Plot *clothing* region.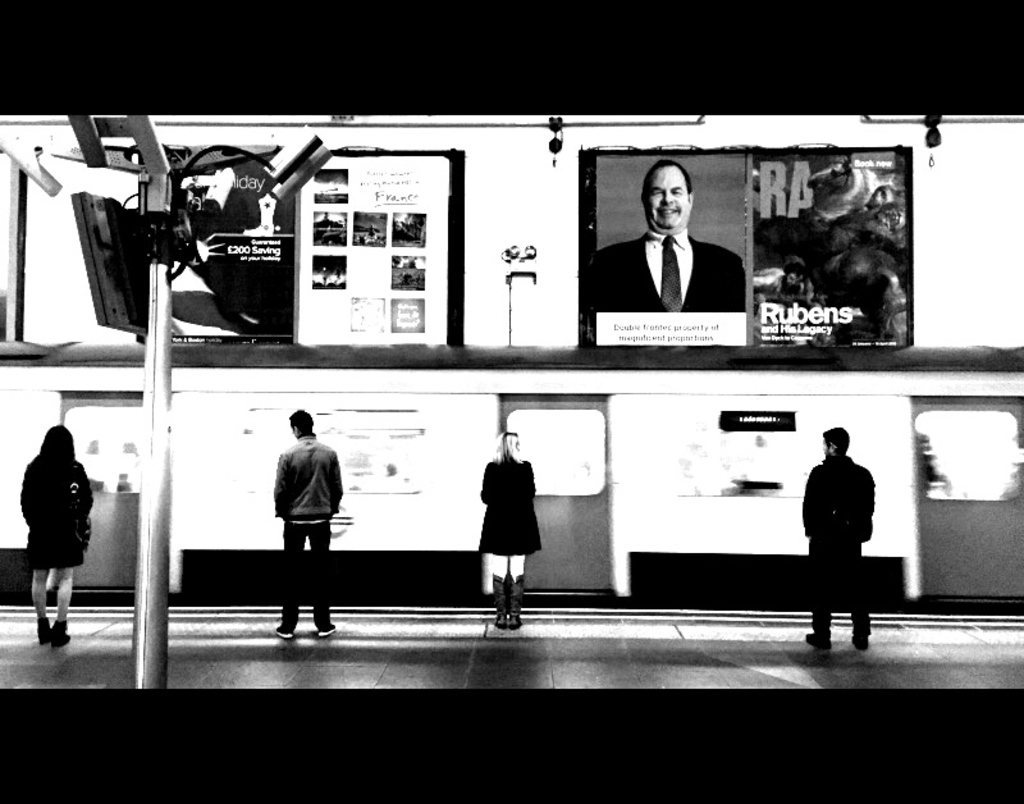
Plotted at 796/454/877/632.
